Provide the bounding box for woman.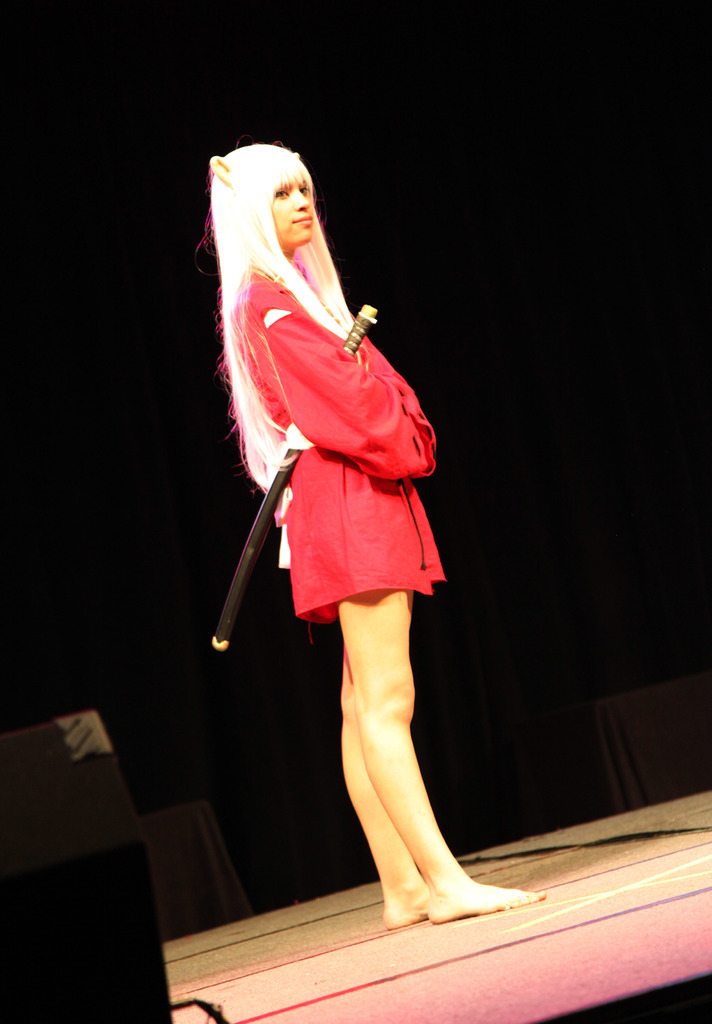
x1=191, y1=150, x2=497, y2=895.
